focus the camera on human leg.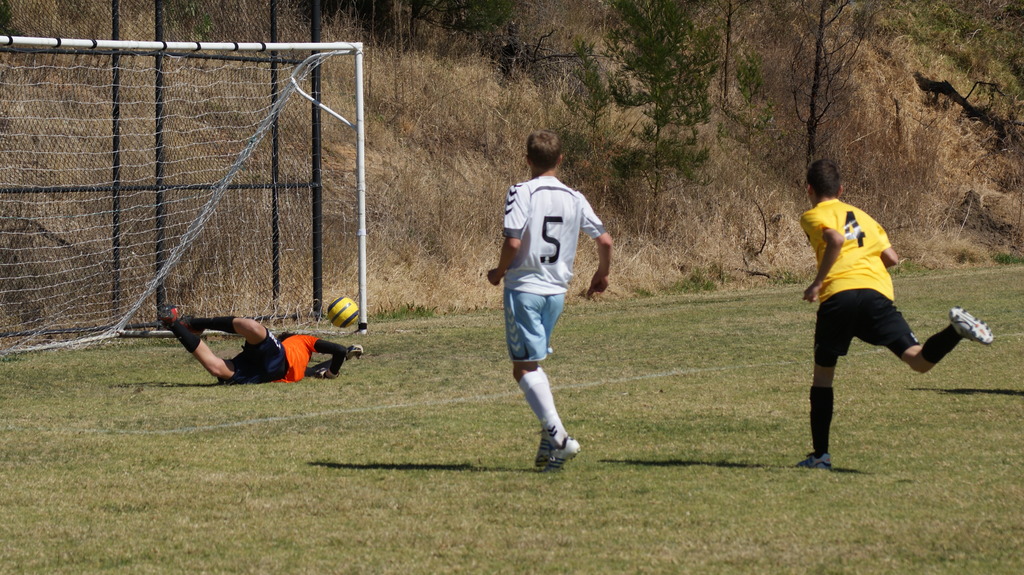
Focus region: bbox=(871, 306, 1005, 379).
